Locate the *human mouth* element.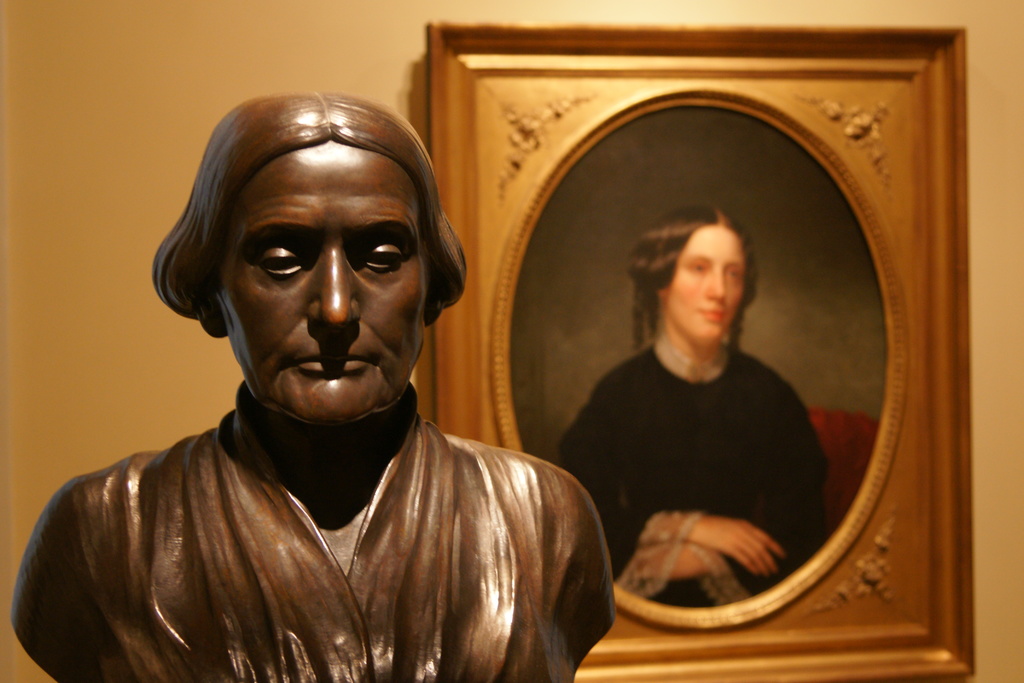
Element bbox: detection(698, 304, 721, 324).
